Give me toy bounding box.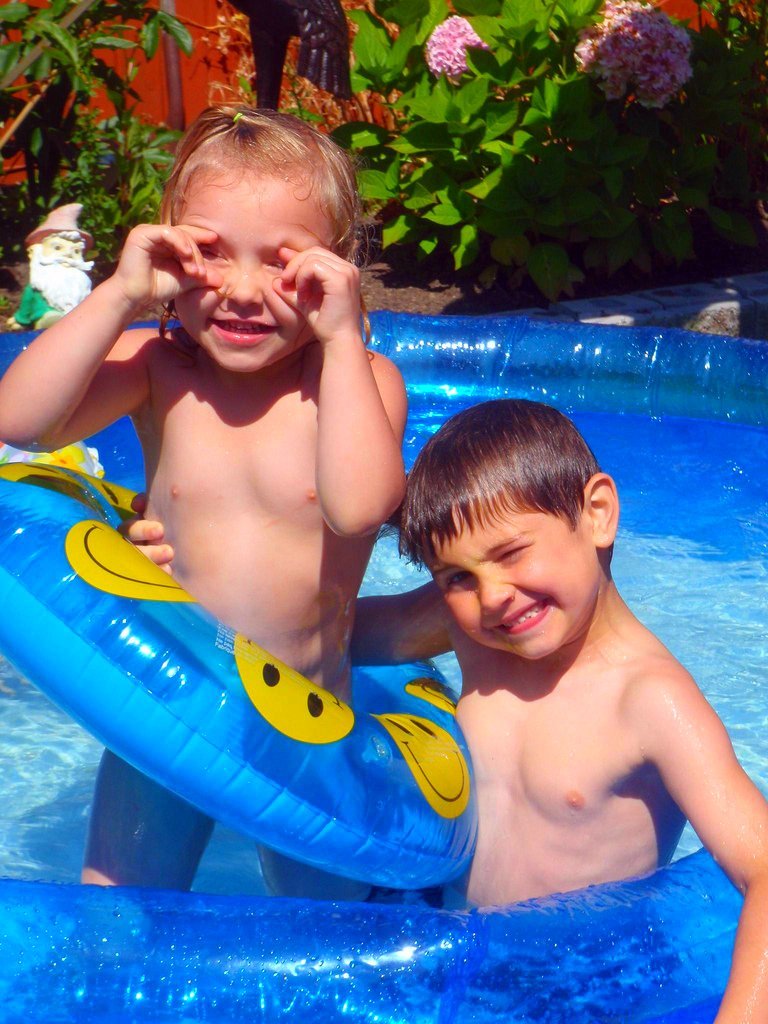
box(0, 315, 767, 1023).
